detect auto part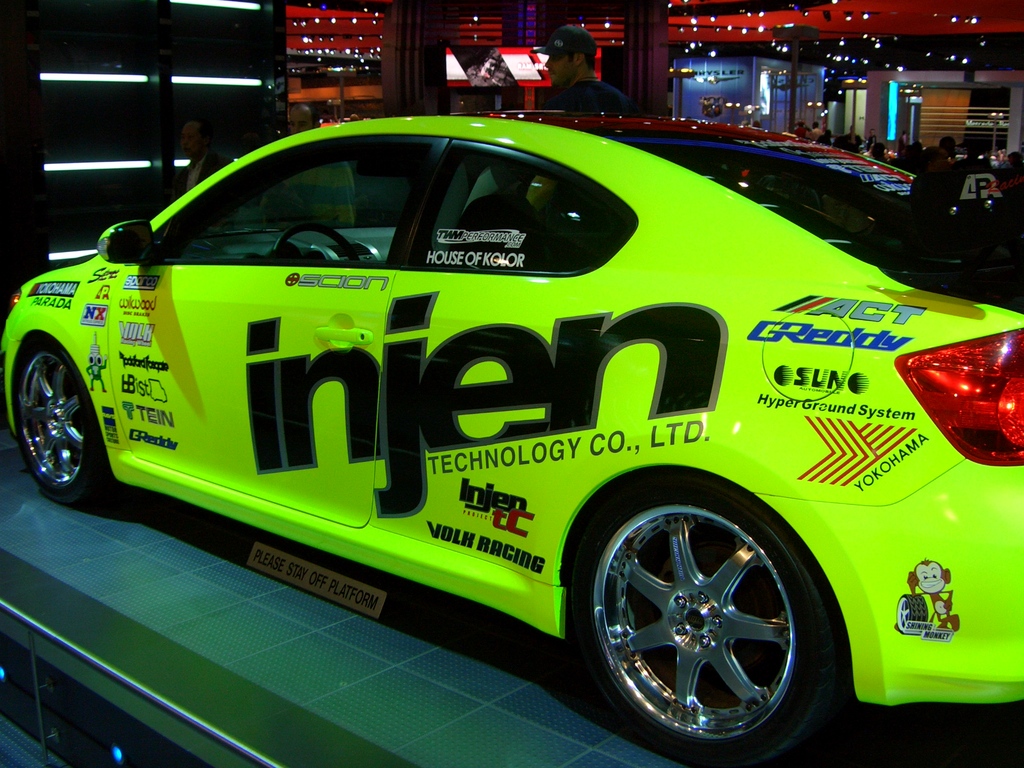
locate(569, 480, 834, 767)
